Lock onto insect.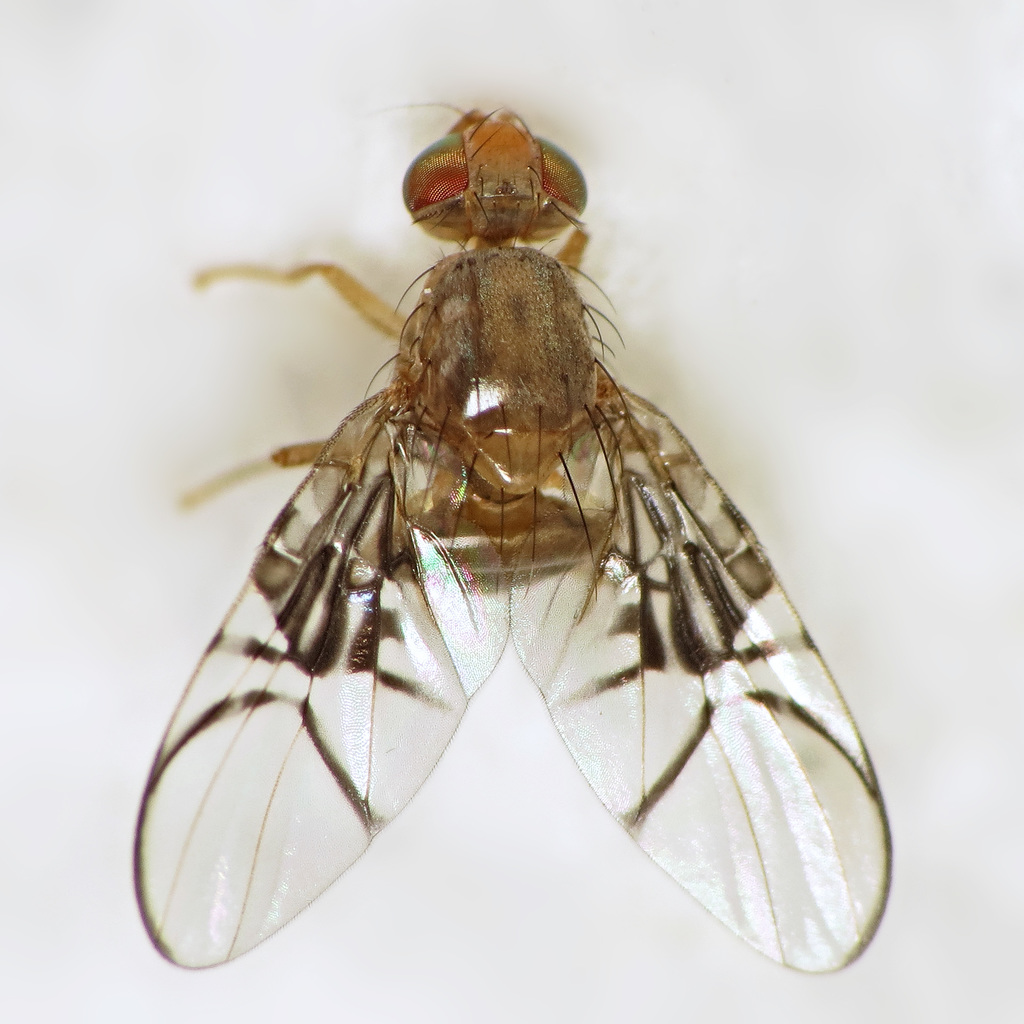
Locked: 135,99,900,968.
